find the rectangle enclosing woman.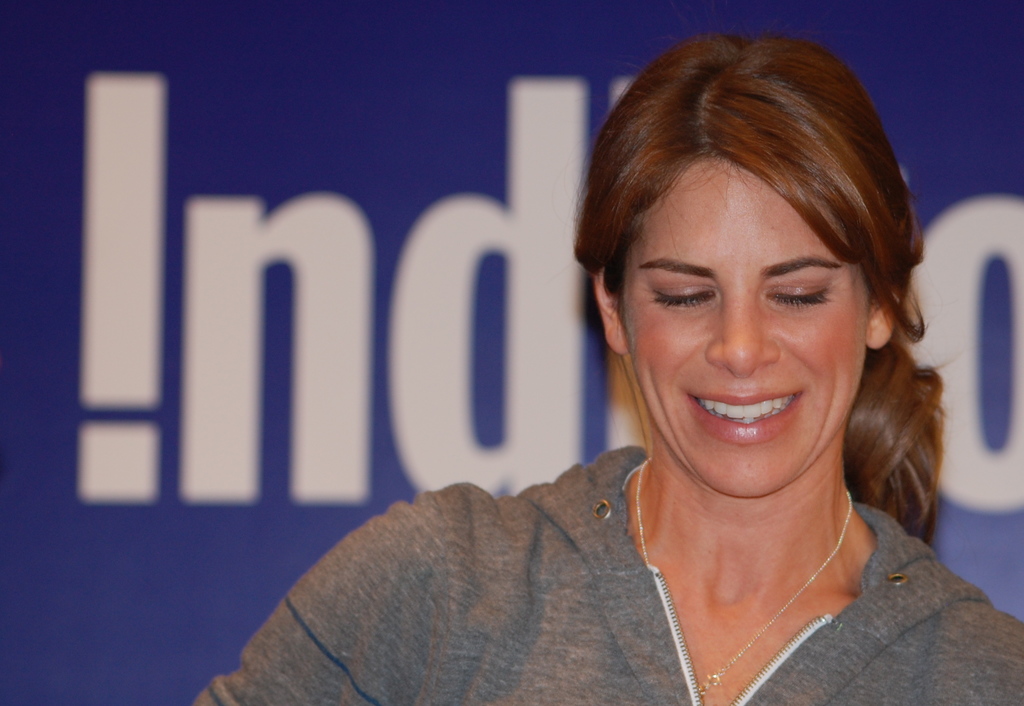
Rect(267, 62, 976, 700).
